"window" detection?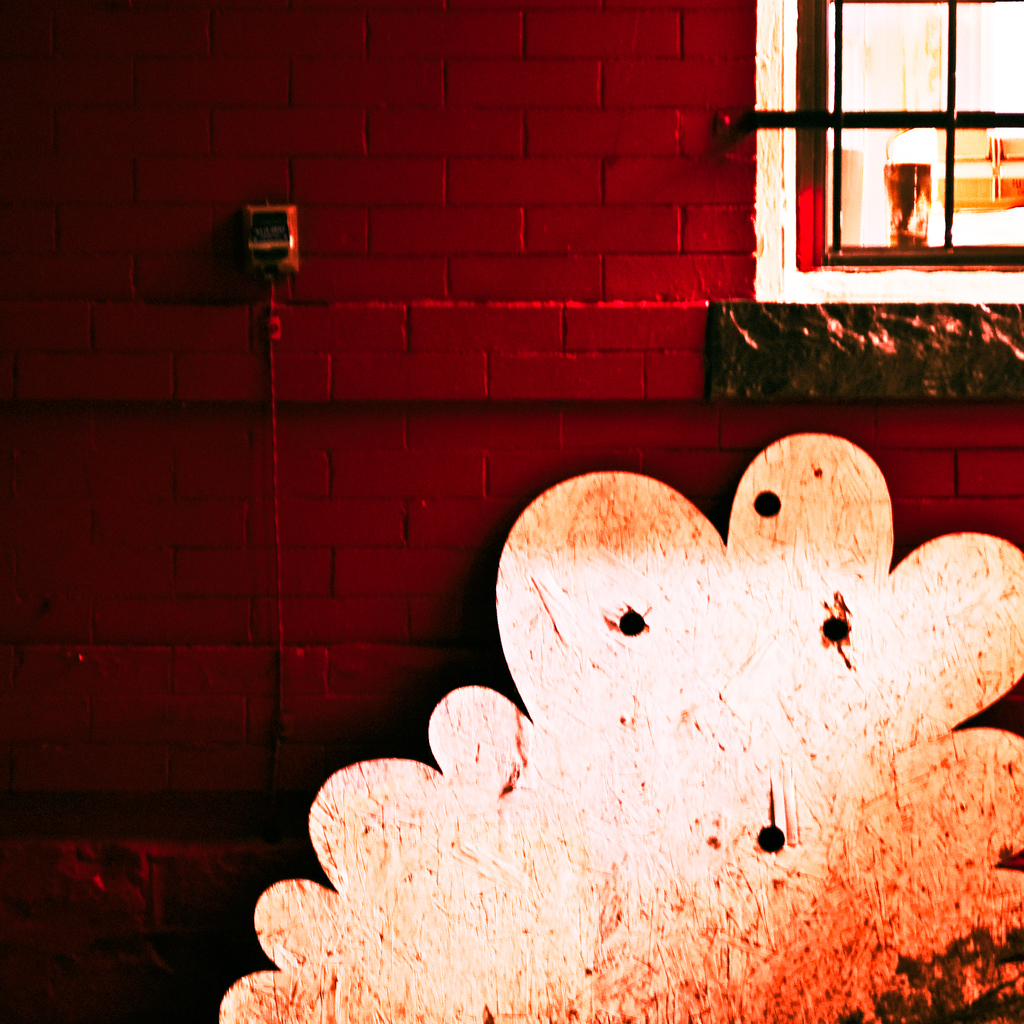
[left=746, top=17, right=950, bottom=301]
